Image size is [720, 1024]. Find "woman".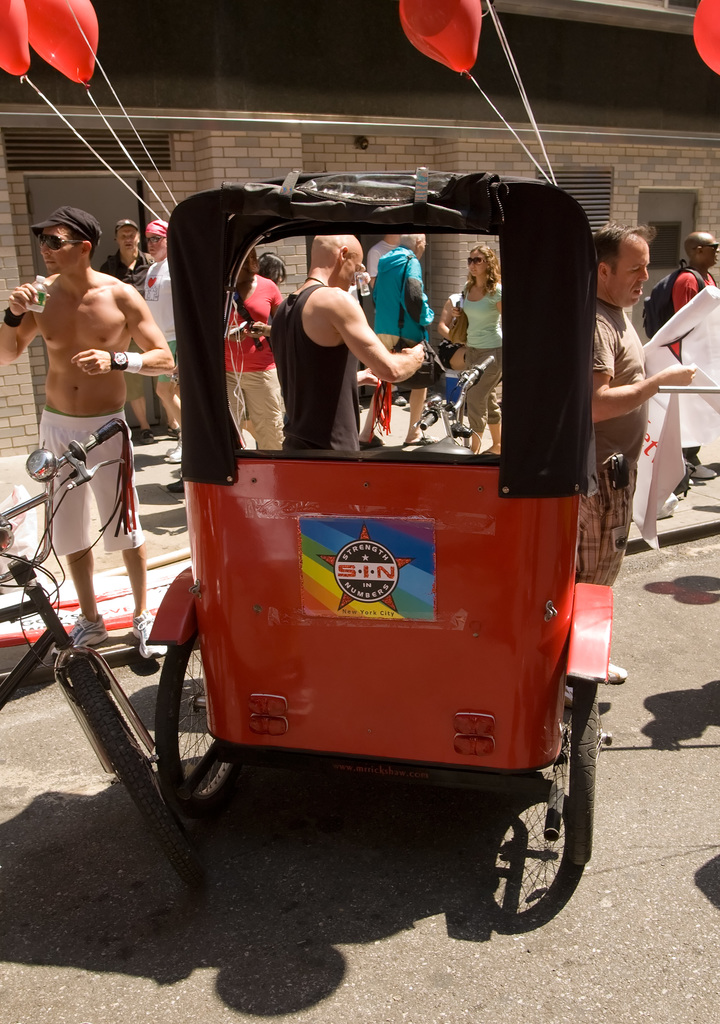
Rect(223, 252, 284, 445).
